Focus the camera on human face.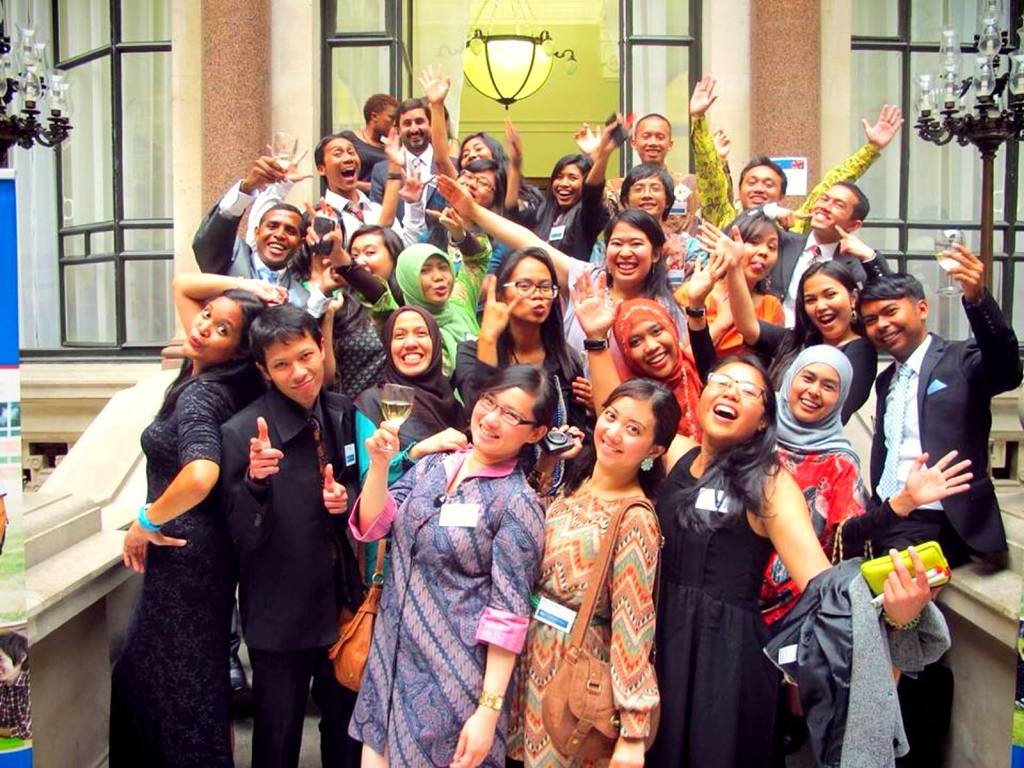
Focus region: [x1=745, y1=226, x2=777, y2=277].
